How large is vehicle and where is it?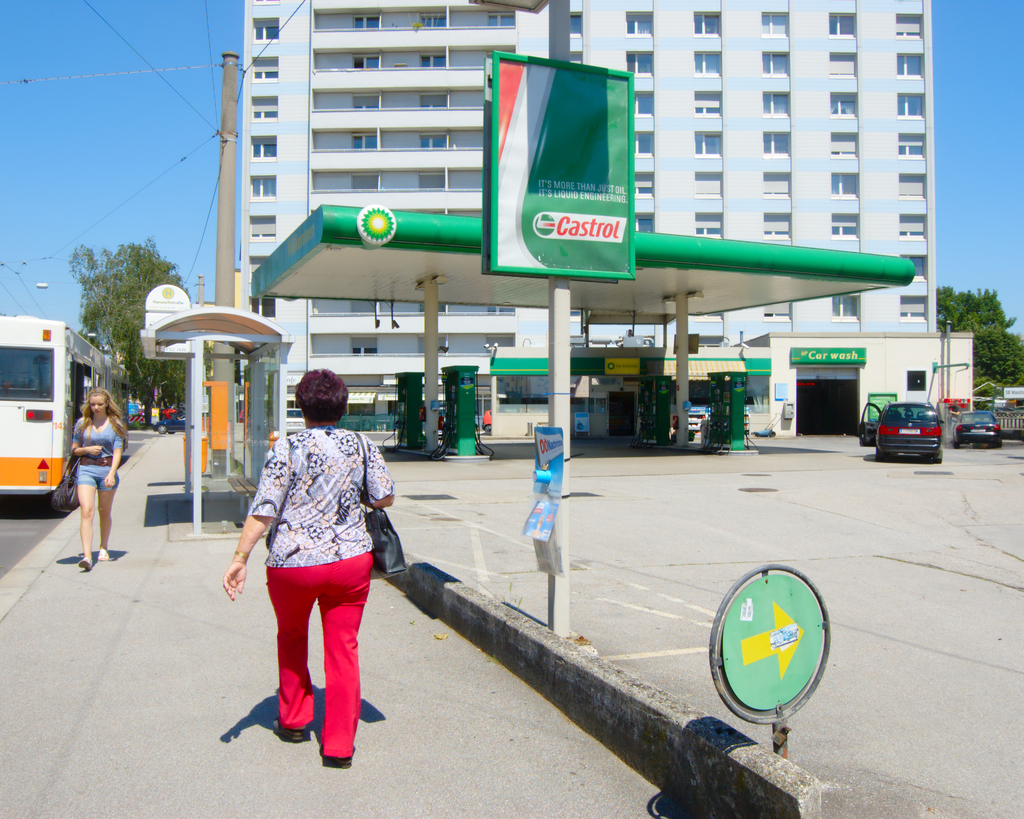
Bounding box: 153,410,186,434.
